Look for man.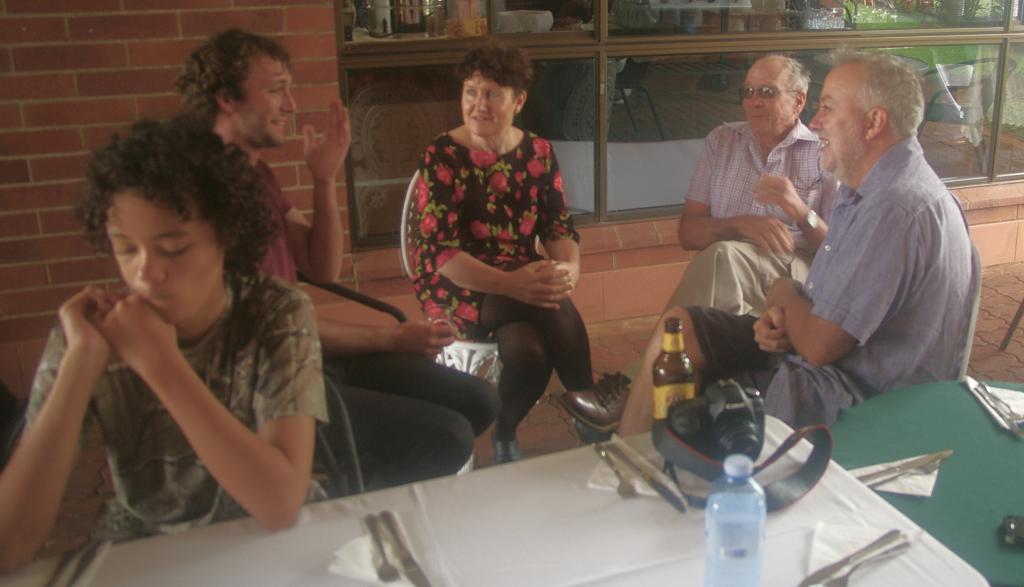
Found: select_region(159, 24, 498, 494).
